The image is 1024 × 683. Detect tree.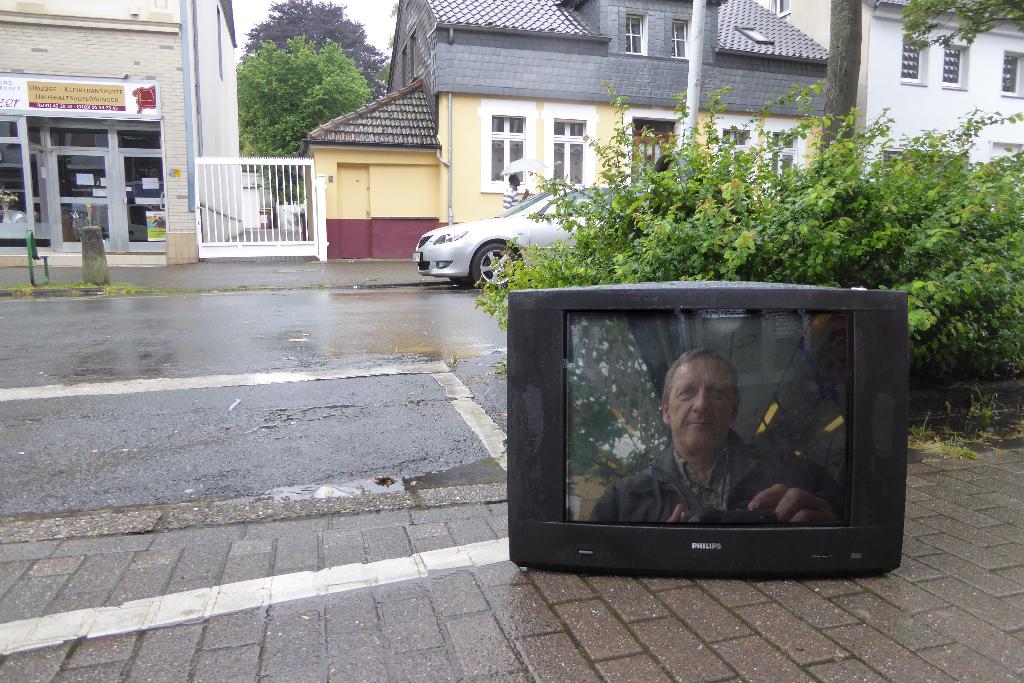
Detection: x1=906 y1=0 x2=1023 y2=39.
